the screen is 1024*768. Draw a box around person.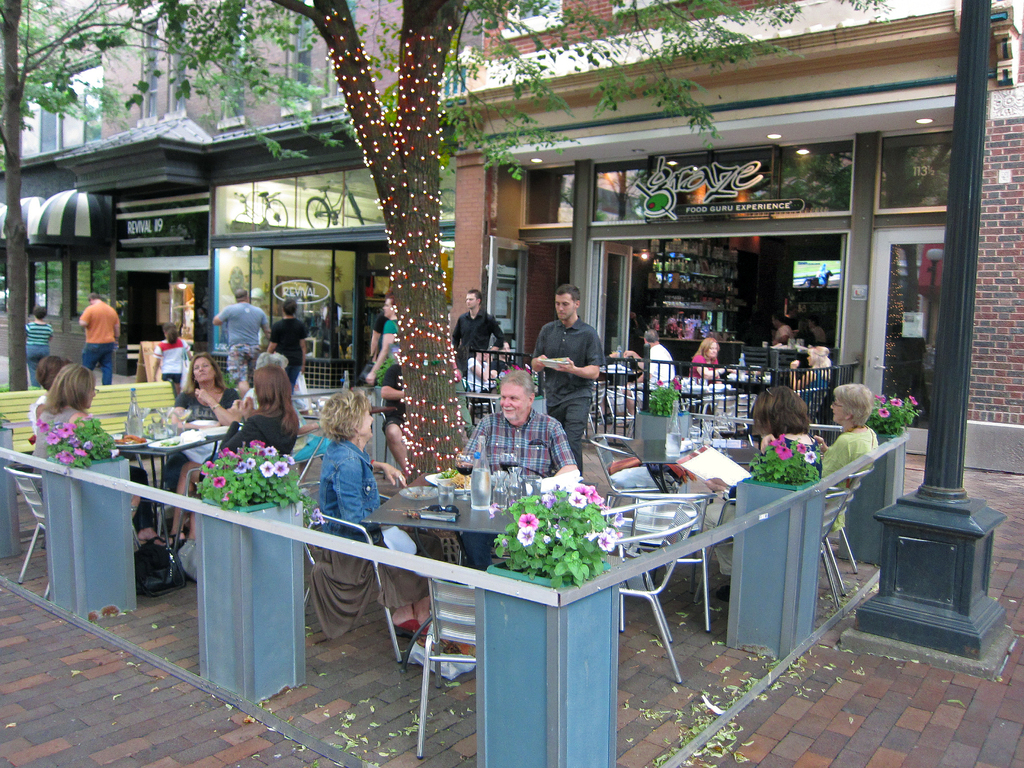
Rect(765, 307, 792, 352).
